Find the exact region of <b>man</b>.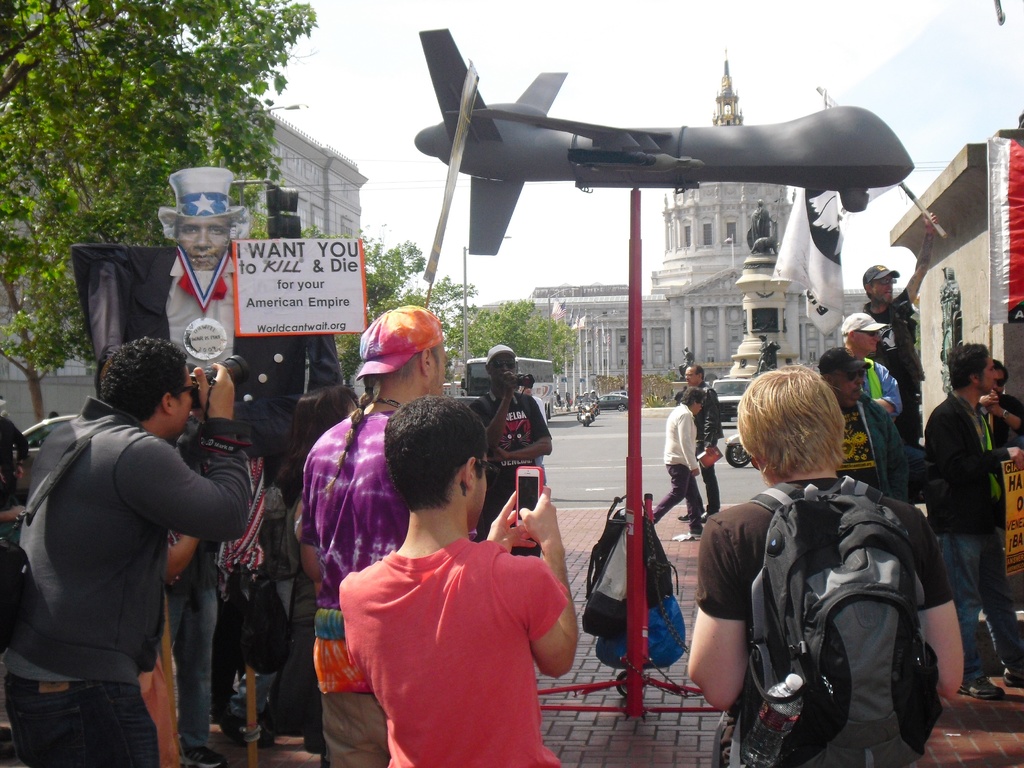
Exact region: left=472, top=338, right=544, bottom=529.
